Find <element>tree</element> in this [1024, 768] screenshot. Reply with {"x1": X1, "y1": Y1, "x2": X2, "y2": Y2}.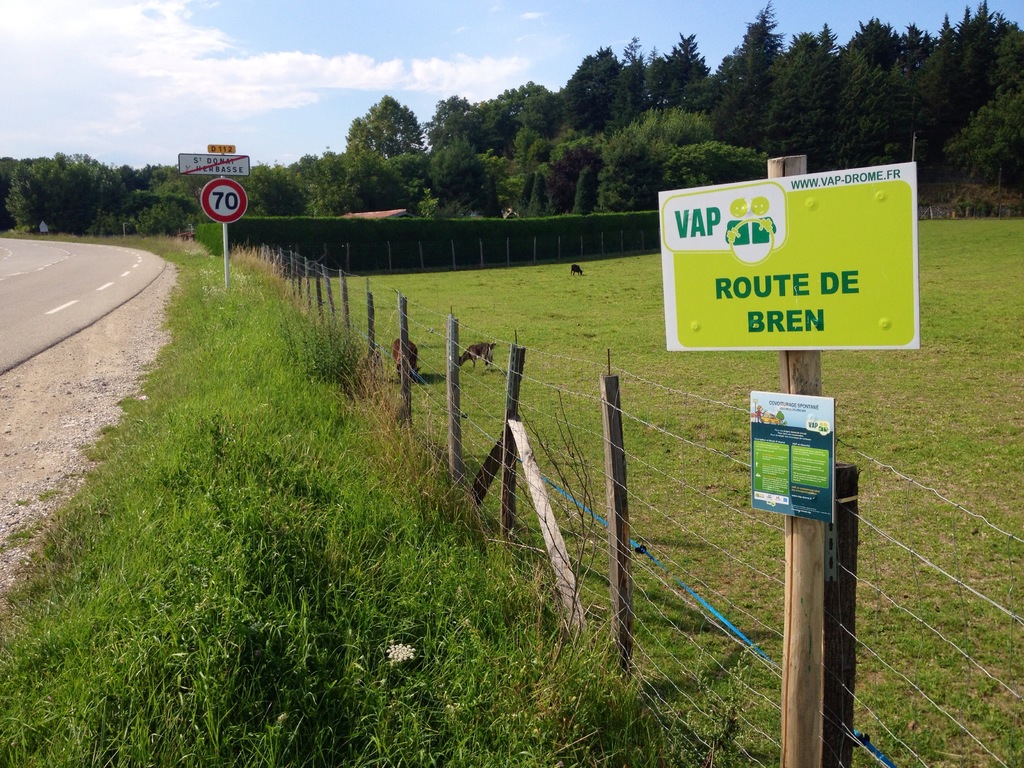
{"x1": 327, "y1": 84, "x2": 424, "y2": 180}.
